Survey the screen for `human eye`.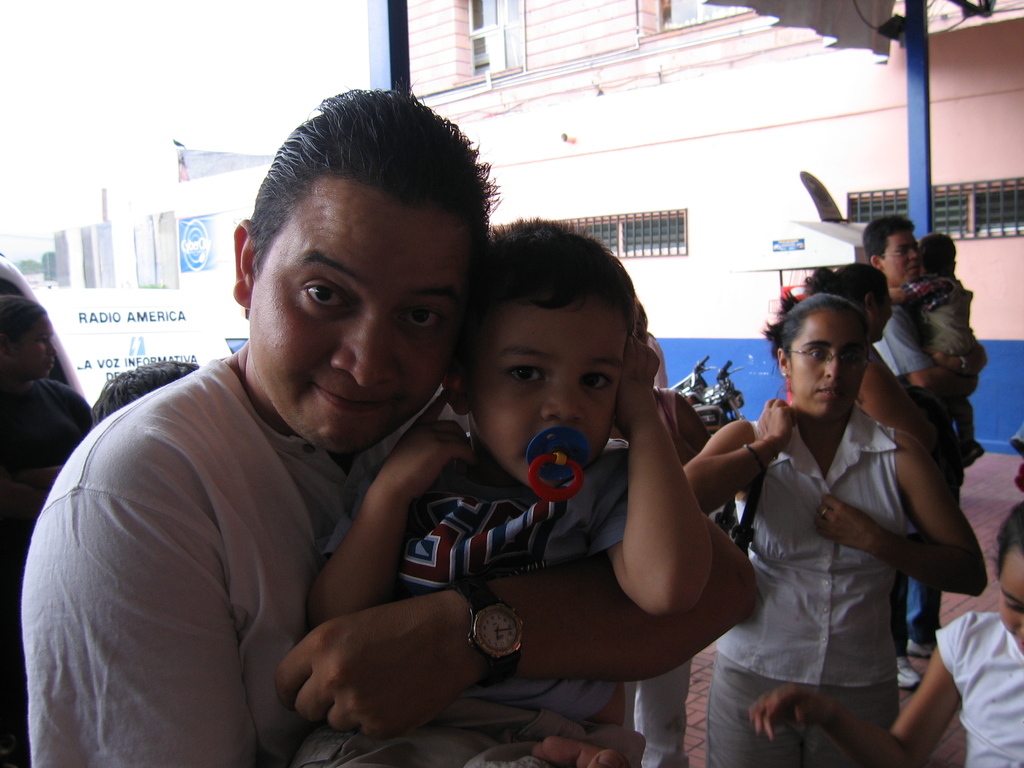
Survey found: l=843, t=351, r=860, b=365.
